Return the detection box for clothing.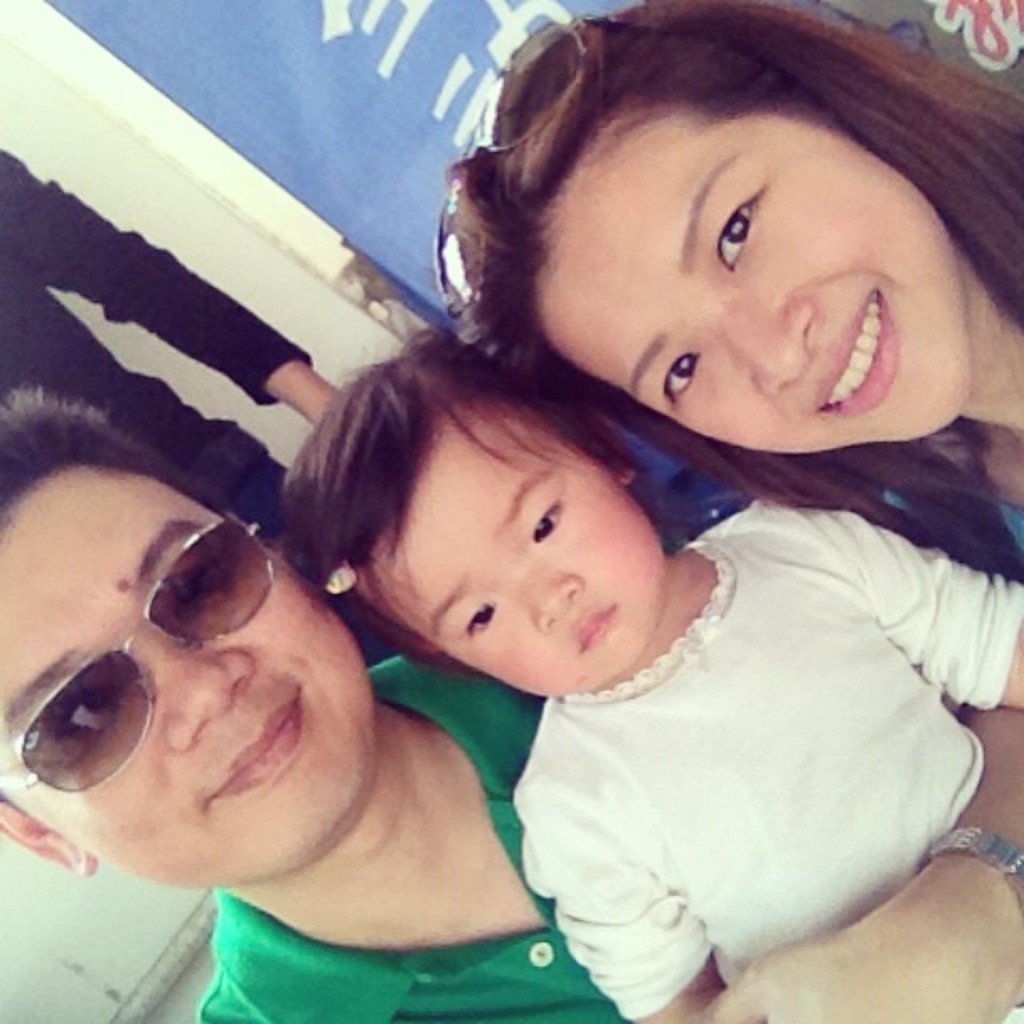
877,496,1022,574.
